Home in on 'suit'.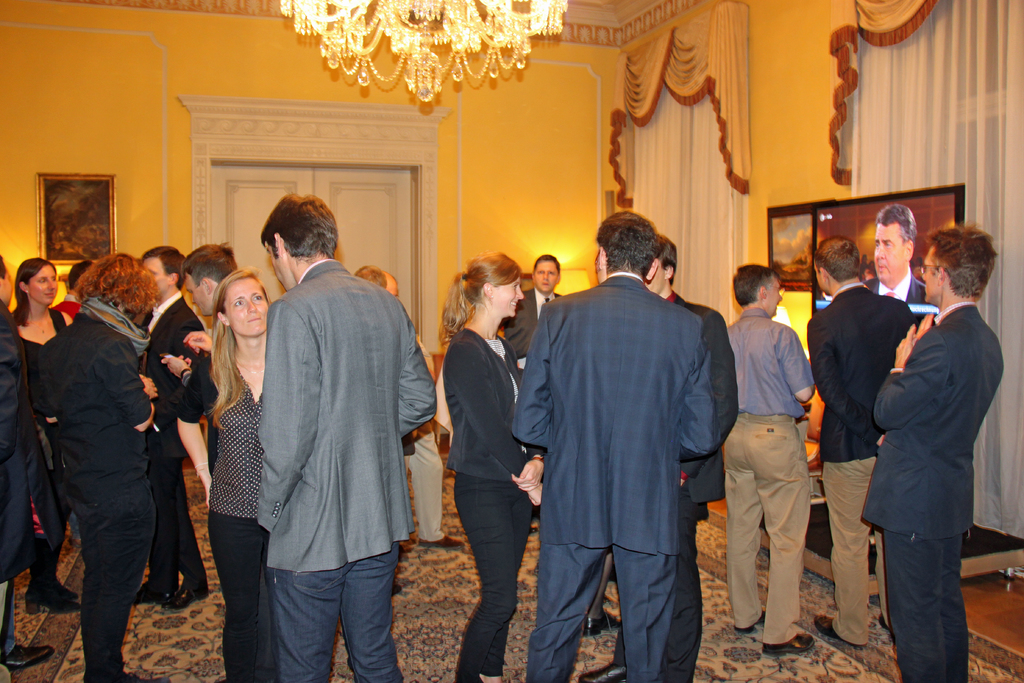
Homed in at pyautogui.locateOnScreen(253, 258, 438, 574).
